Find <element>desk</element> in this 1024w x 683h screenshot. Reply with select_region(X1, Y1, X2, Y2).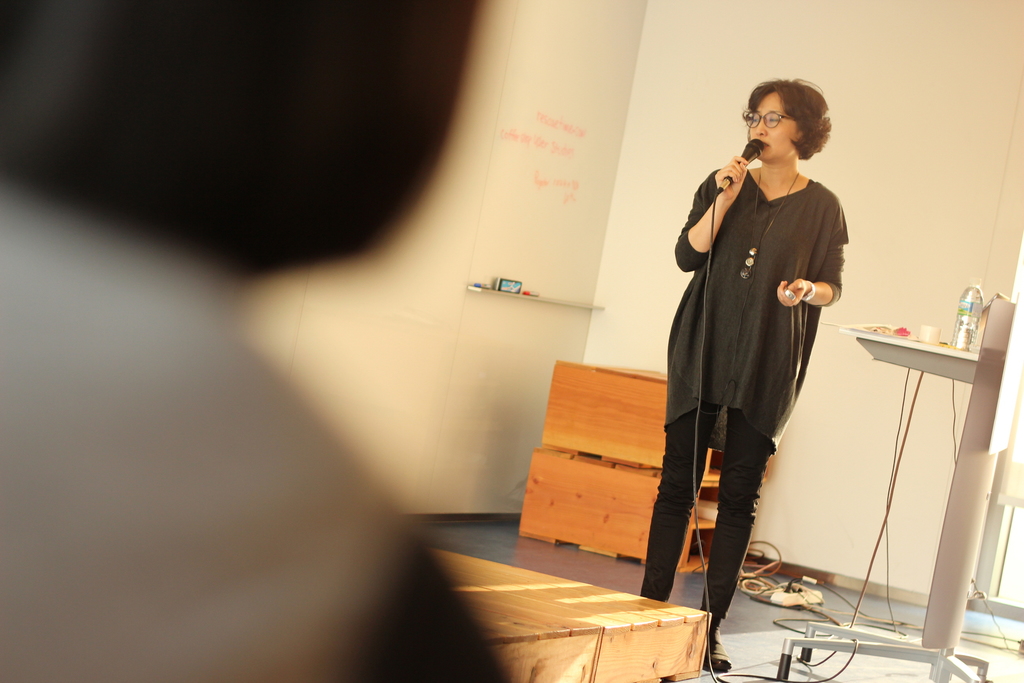
select_region(867, 315, 1007, 636).
